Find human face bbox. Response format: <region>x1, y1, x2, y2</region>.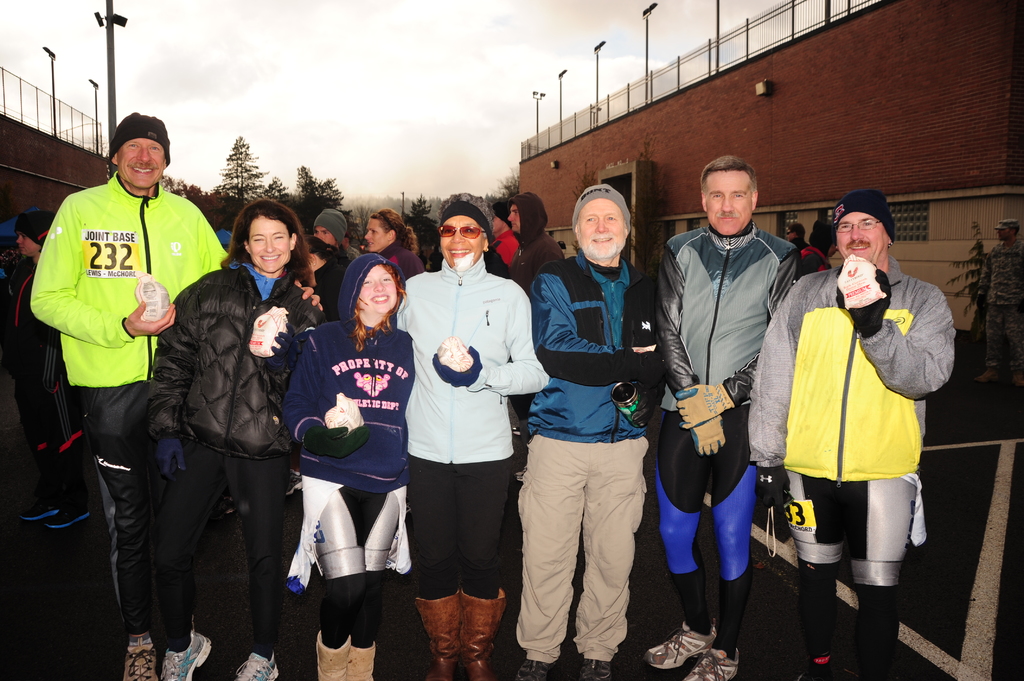
<region>309, 223, 334, 247</region>.
